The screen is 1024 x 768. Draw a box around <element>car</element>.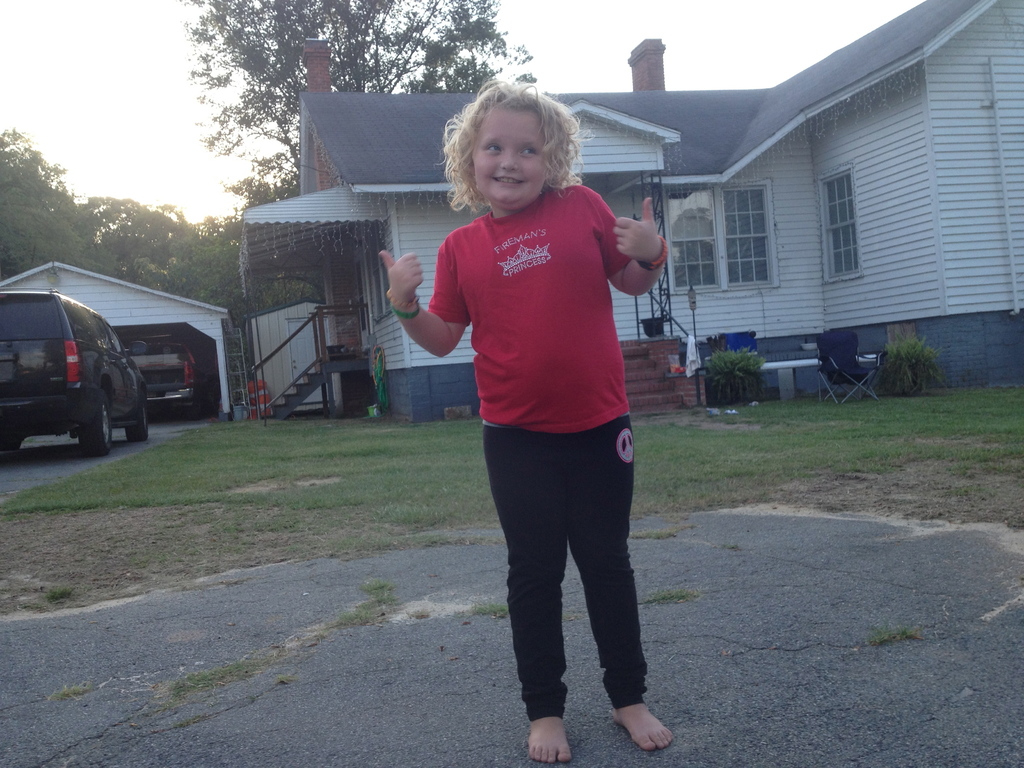
124:328:198:410.
